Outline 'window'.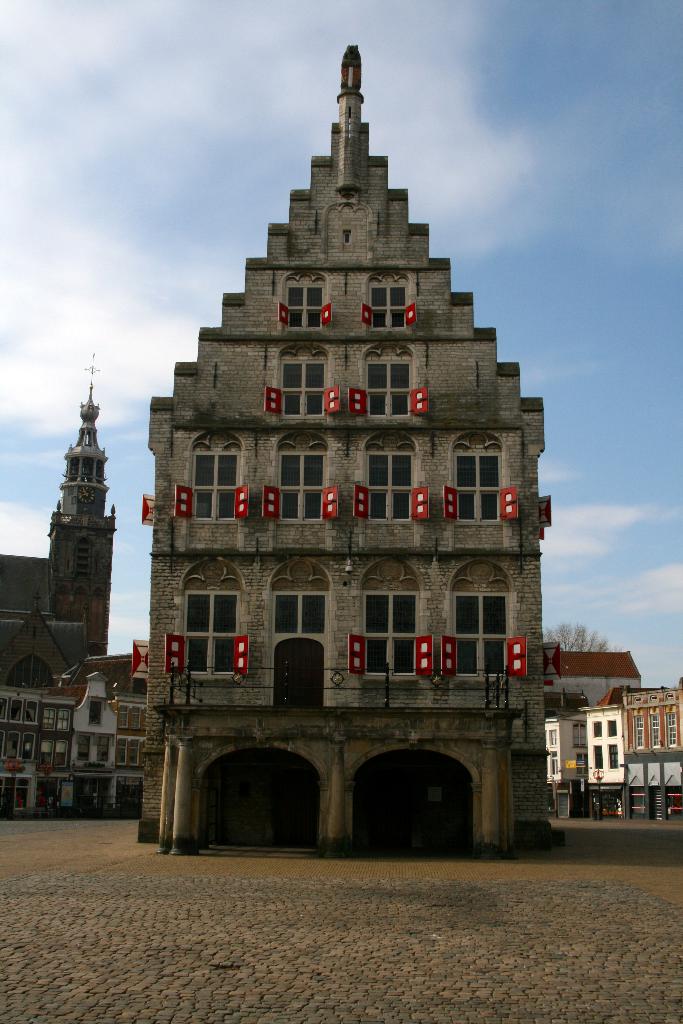
Outline: region(632, 710, 644, 750).
